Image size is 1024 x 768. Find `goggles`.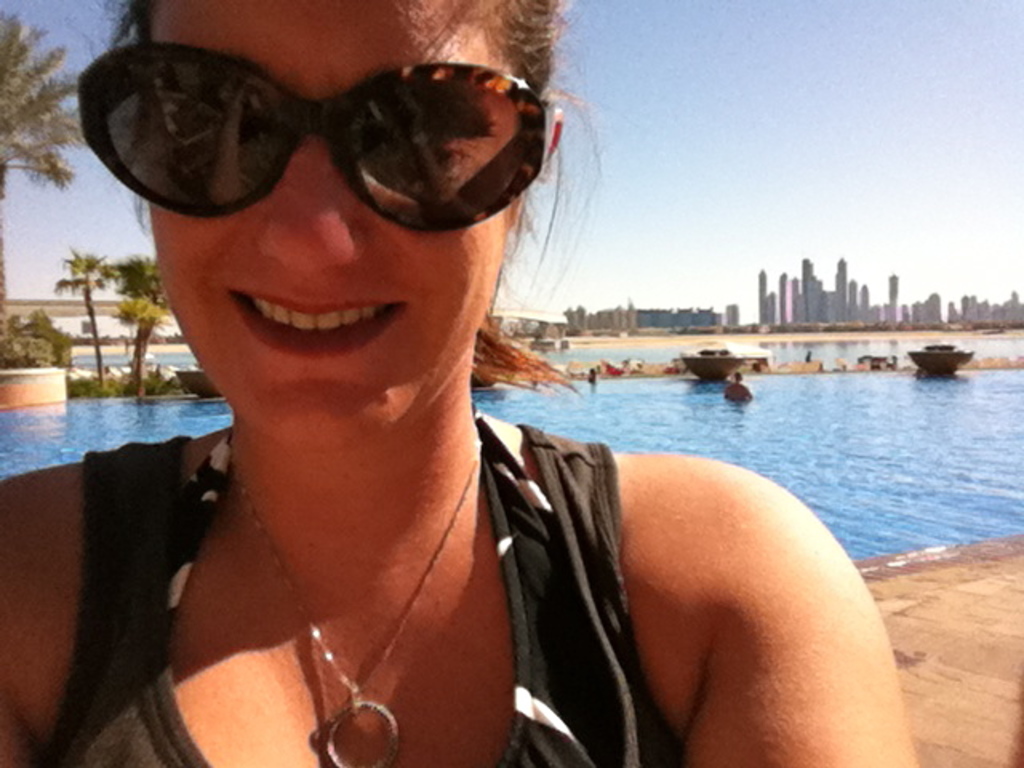
box=[91, 38, 584, 243].
